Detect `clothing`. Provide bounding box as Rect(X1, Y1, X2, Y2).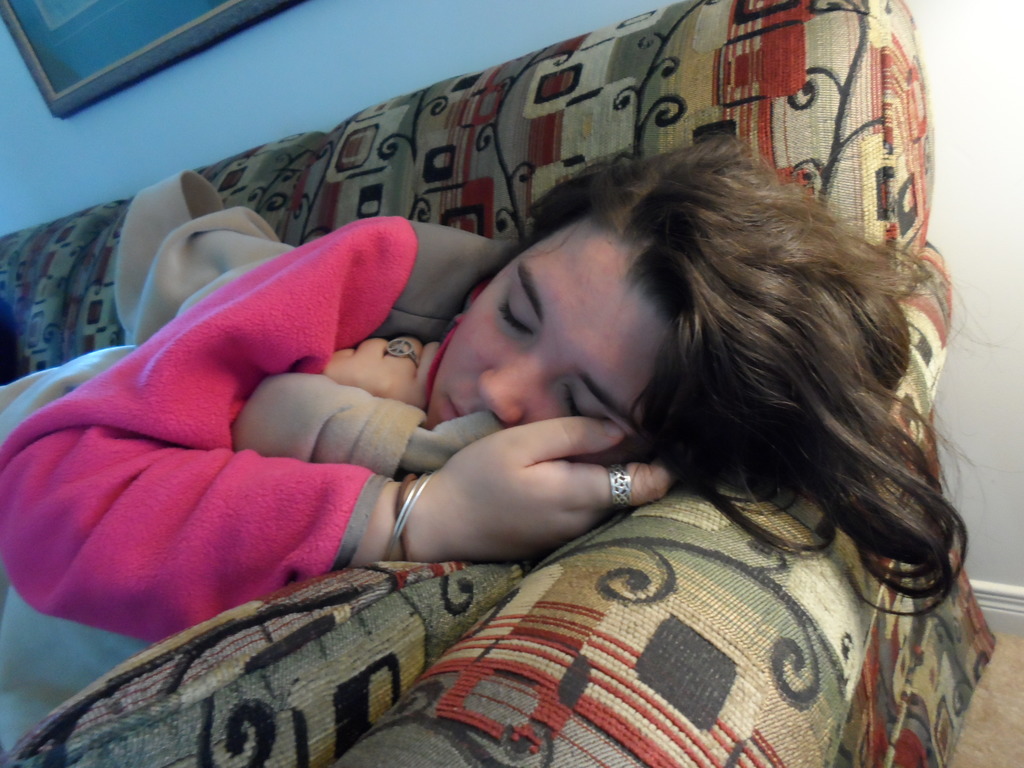
Rect(0, 213, 520, 765).
